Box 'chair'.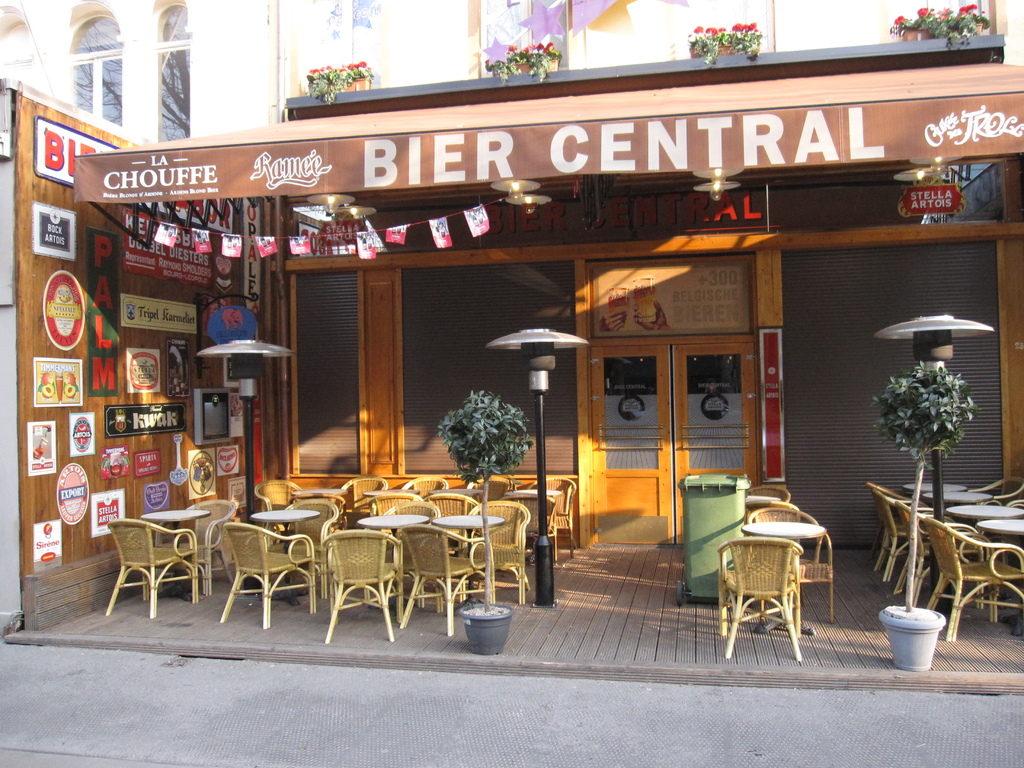
select_region(714, 538, 803, 671).
